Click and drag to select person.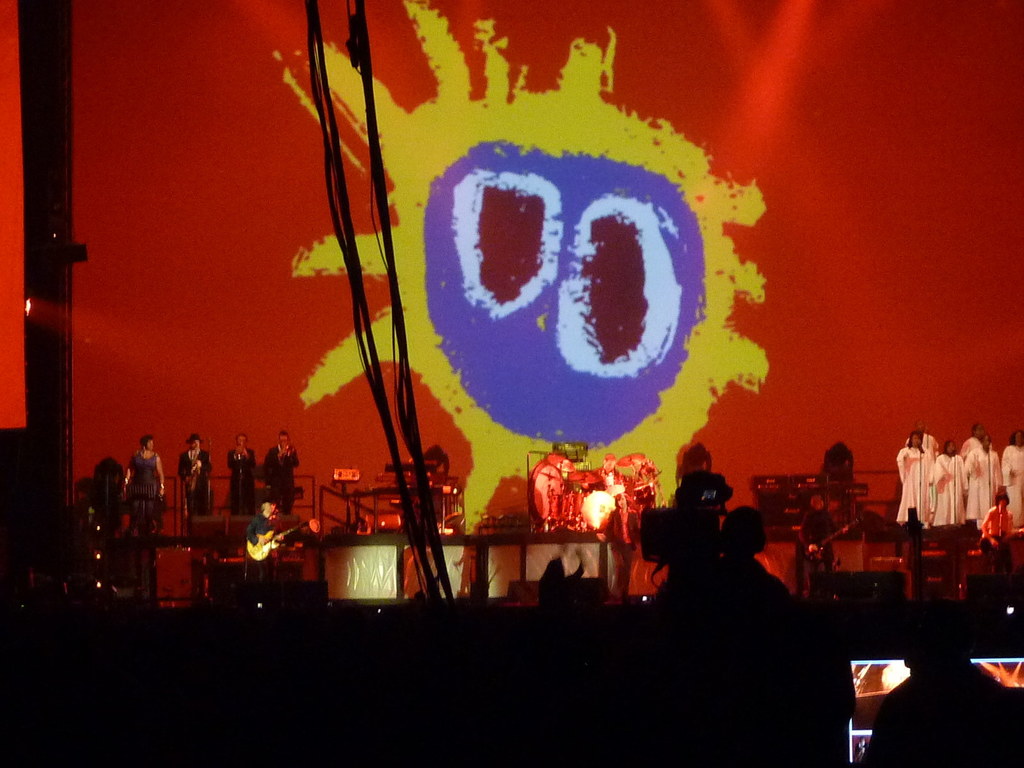
Selection: select_region(895, 422, 934, 557).
